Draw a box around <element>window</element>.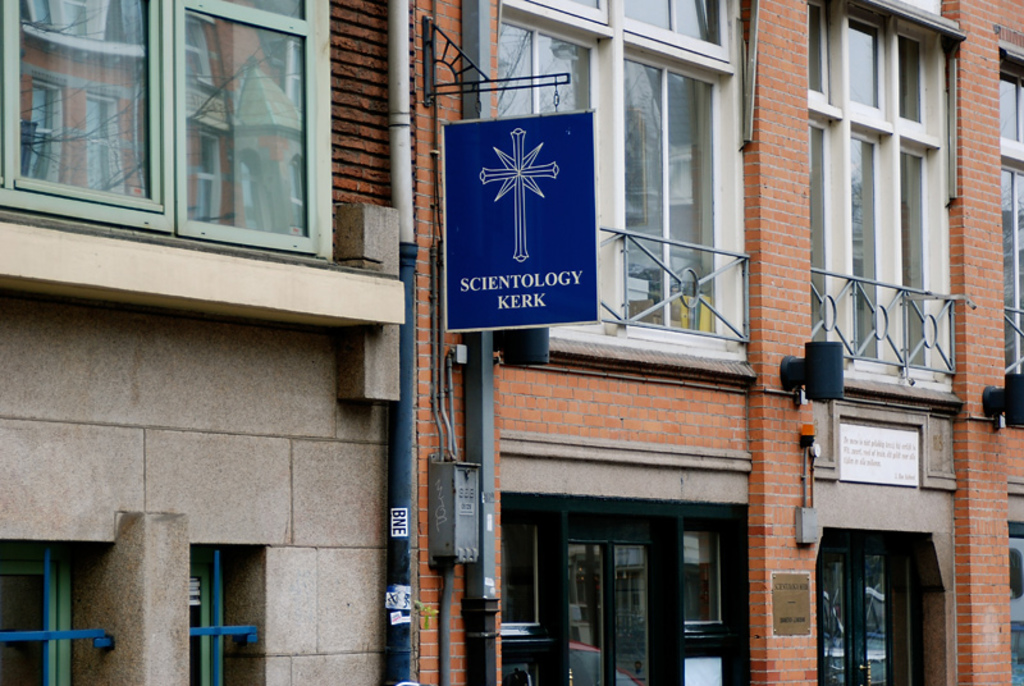
{"x1": 79, "y1": 0, "x2": 342, "y2": 251}.
